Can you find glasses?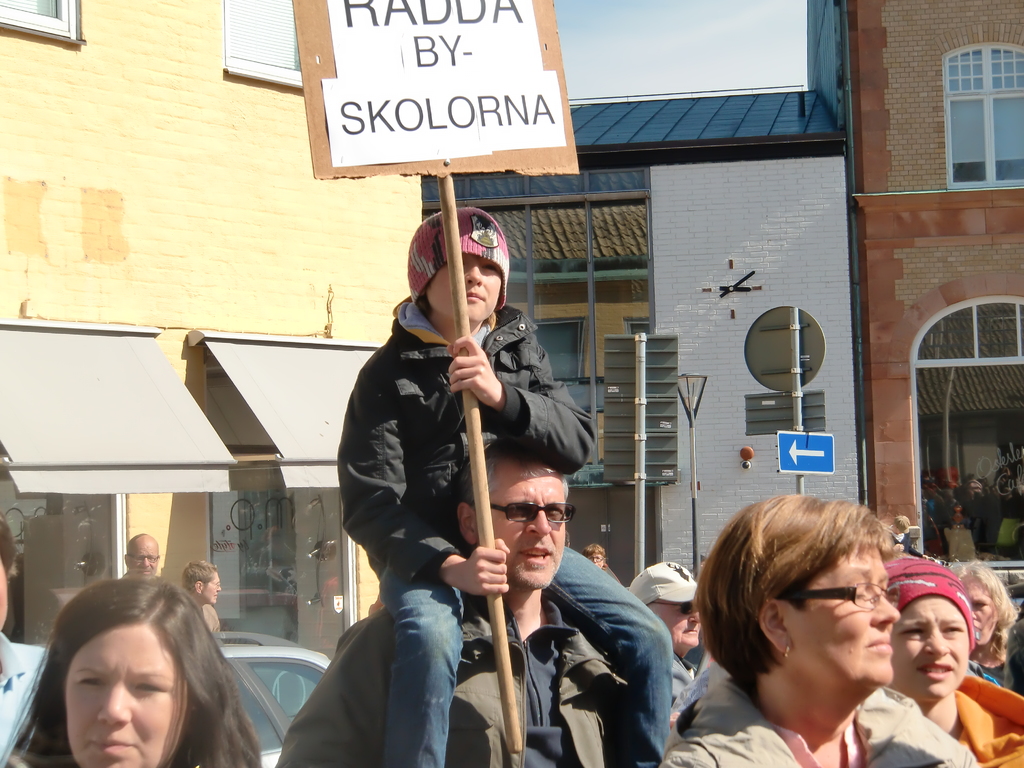
Yes, bounding box: rect(769, 580, 910, 616).
